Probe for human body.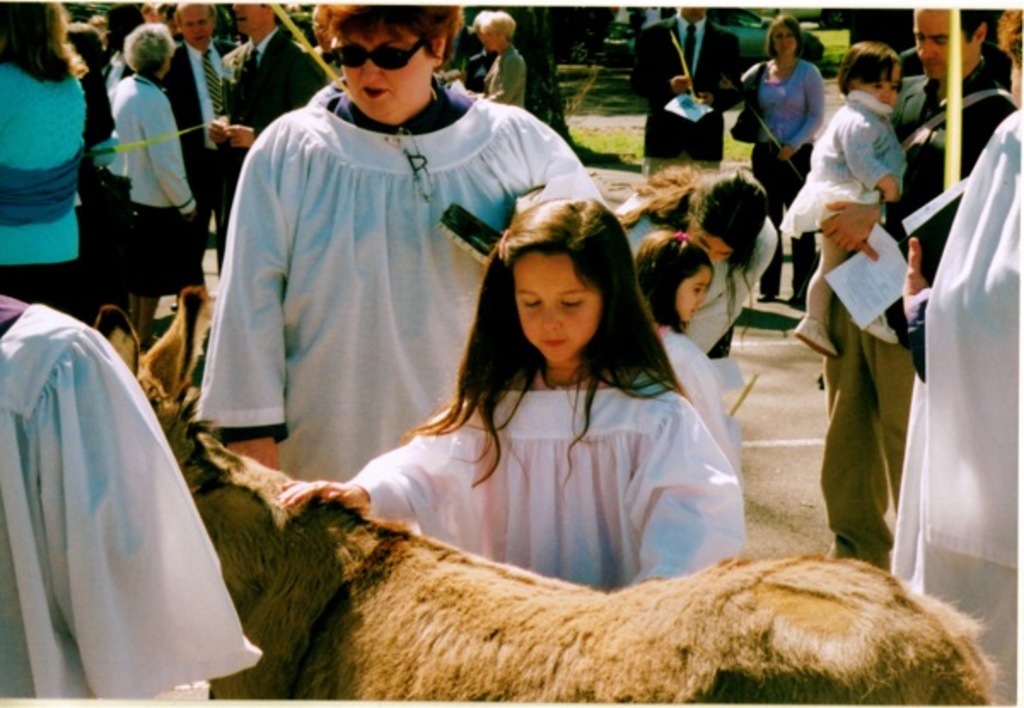
Probe result: [left=739, top=14, right=821, bottom=317].
